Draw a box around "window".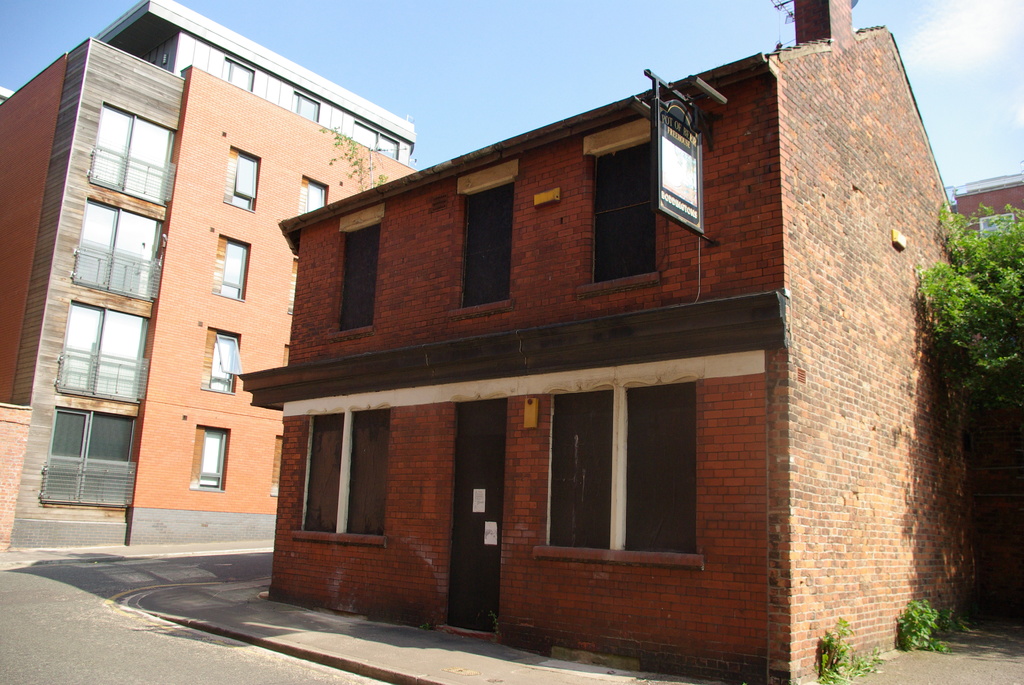
box(195, 422, 228, 490).
